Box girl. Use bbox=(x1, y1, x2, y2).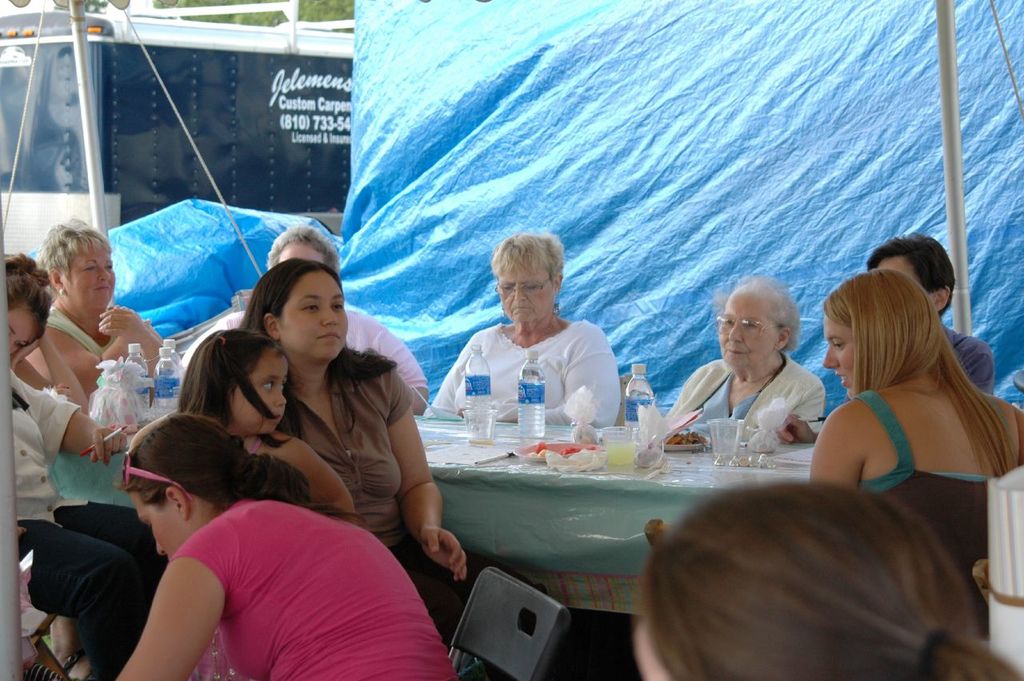
bbox=(0, 250, 169, 680).
